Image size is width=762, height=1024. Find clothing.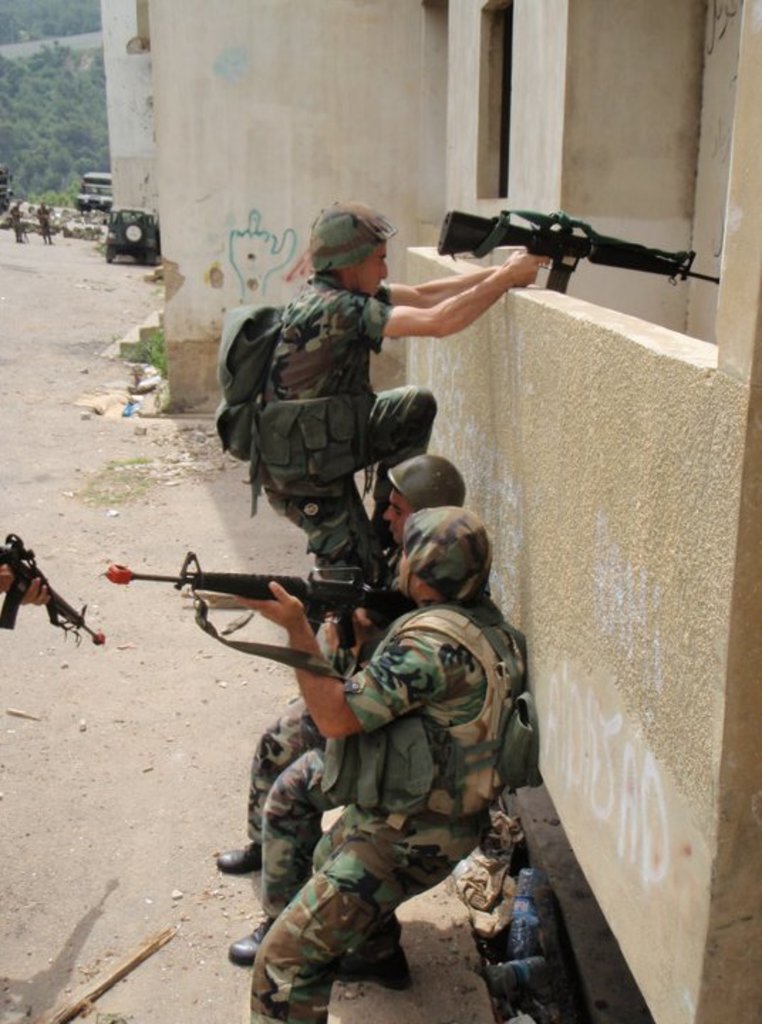
<bbox>243, 603, 526, 1023</bbox>.
